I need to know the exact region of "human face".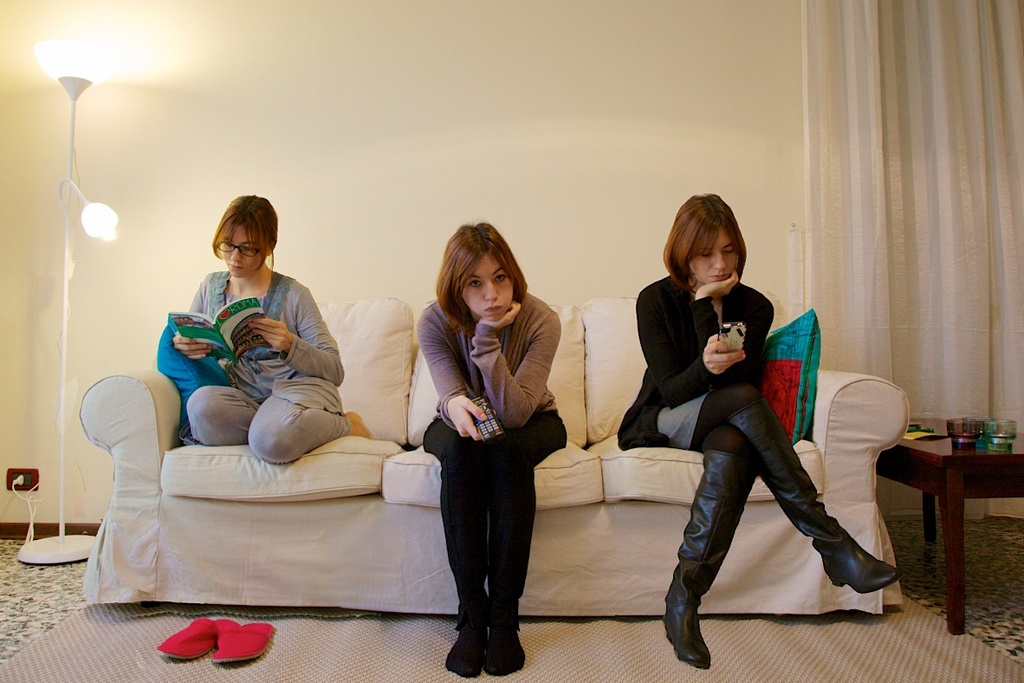
Region: Rect(462, 254, 513, 323).
